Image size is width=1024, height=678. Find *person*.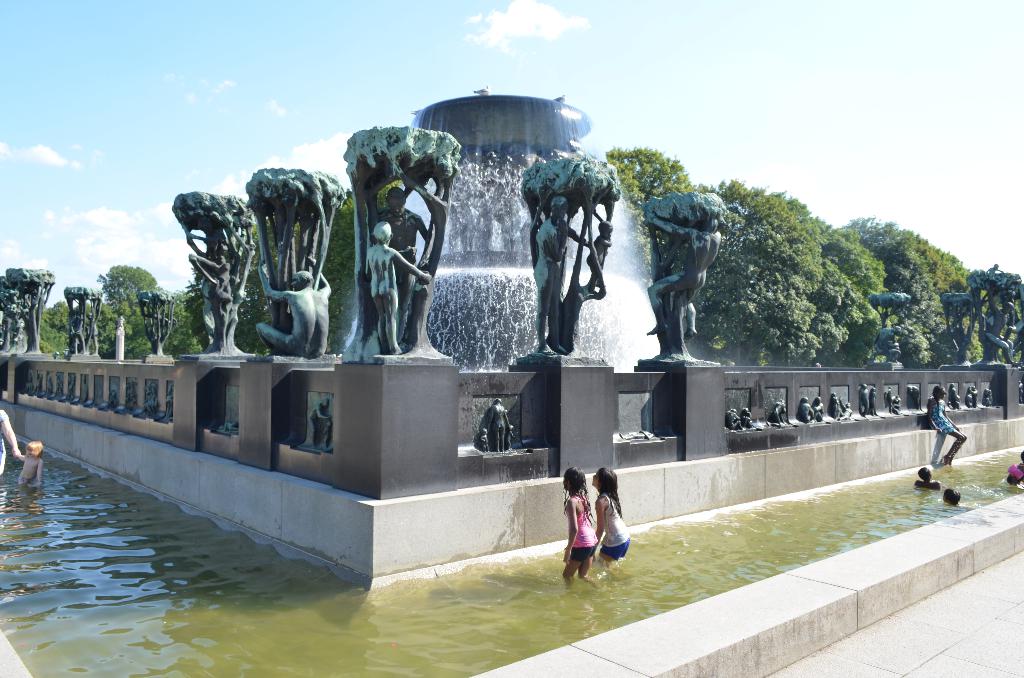
559 464 609 613.
